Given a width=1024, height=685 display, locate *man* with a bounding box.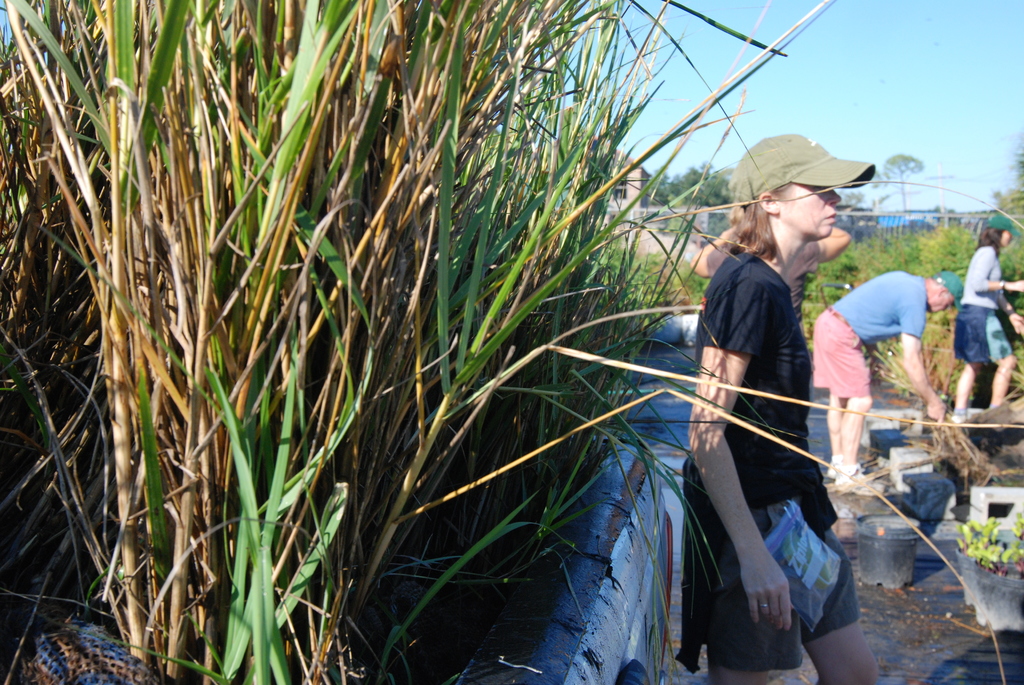
Located: 682,221,852,321.
